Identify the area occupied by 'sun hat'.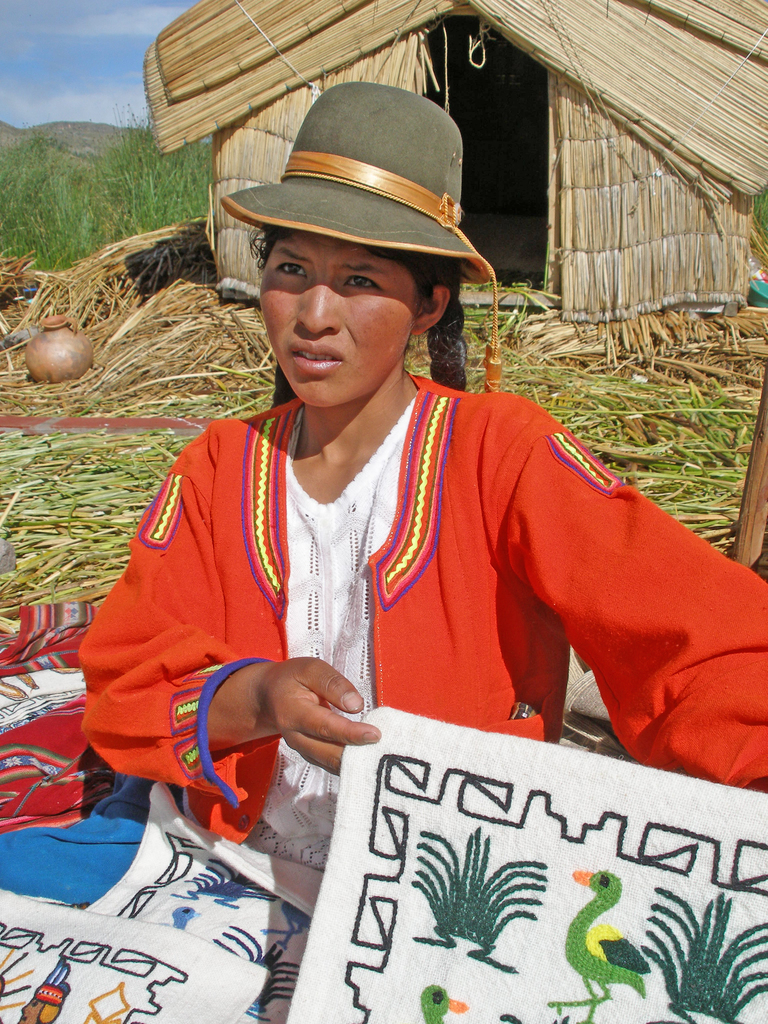
Area: BBox(221, 82, 502, 395).
